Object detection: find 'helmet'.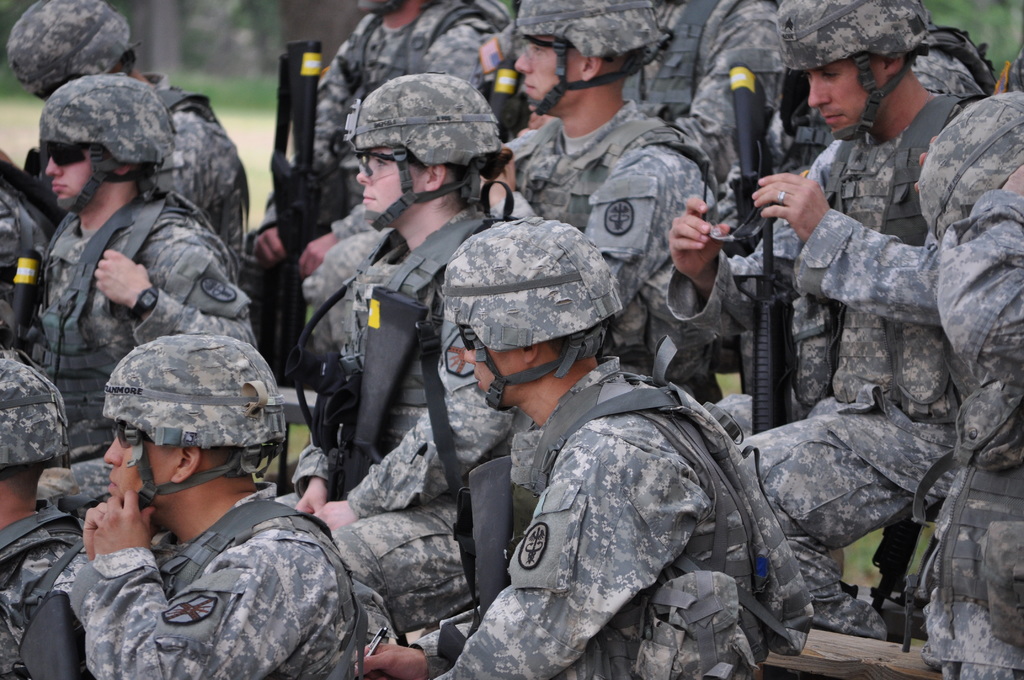
Rect(40, 69, 178, 215).
